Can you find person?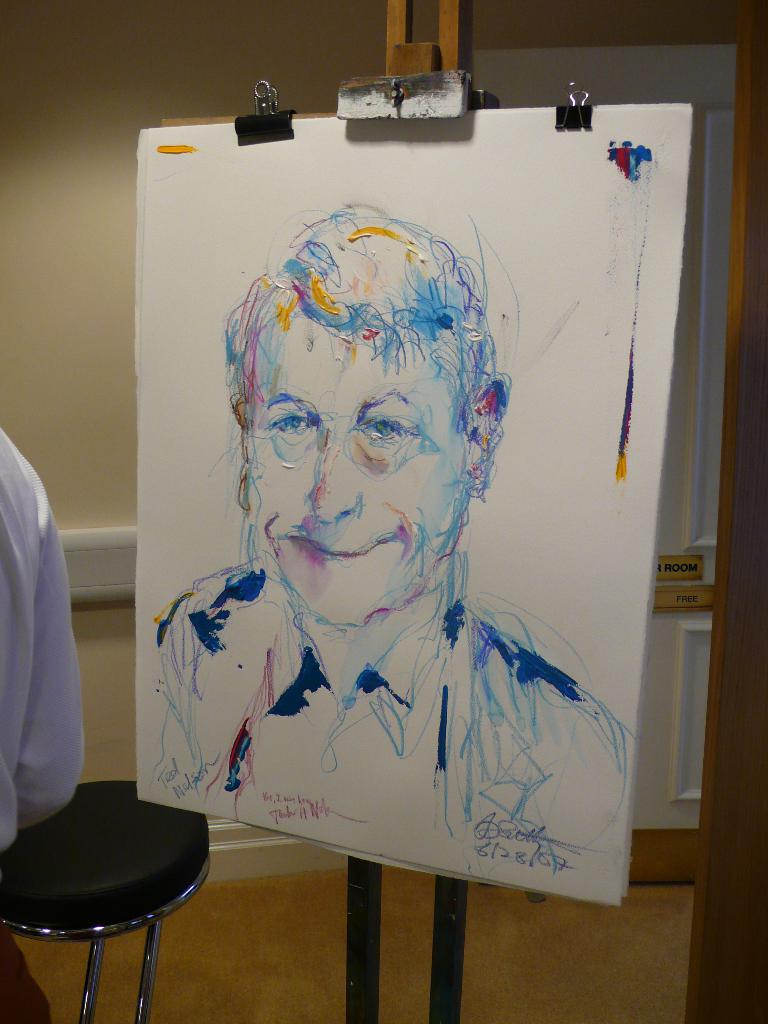
Yes, bounding box: <box>0,428,89,1023</box>.
